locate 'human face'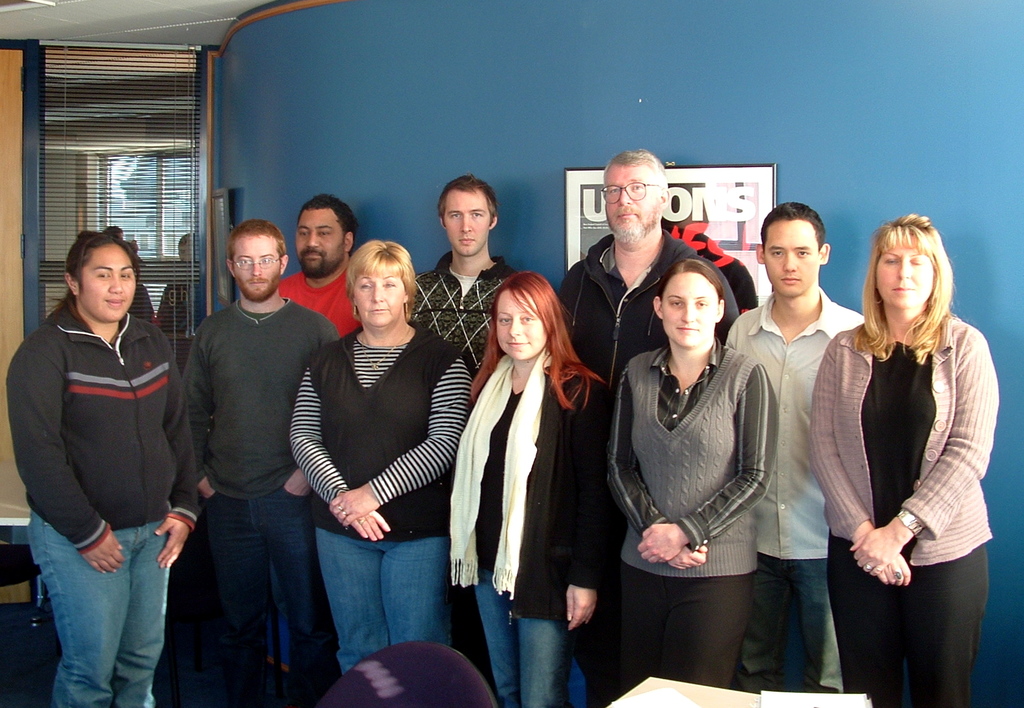
Rect(662, 271, 715, 349)
